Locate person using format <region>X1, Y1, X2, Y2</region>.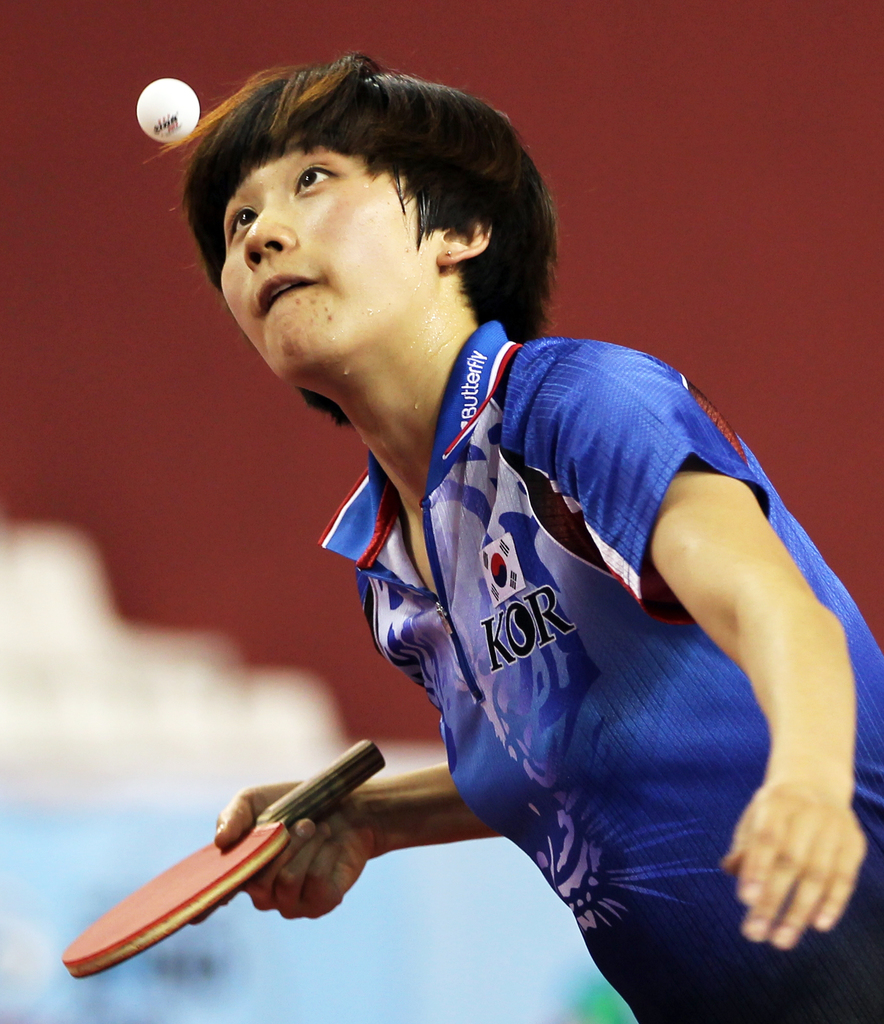
<region>137, 50, 883, 1023</region>.
